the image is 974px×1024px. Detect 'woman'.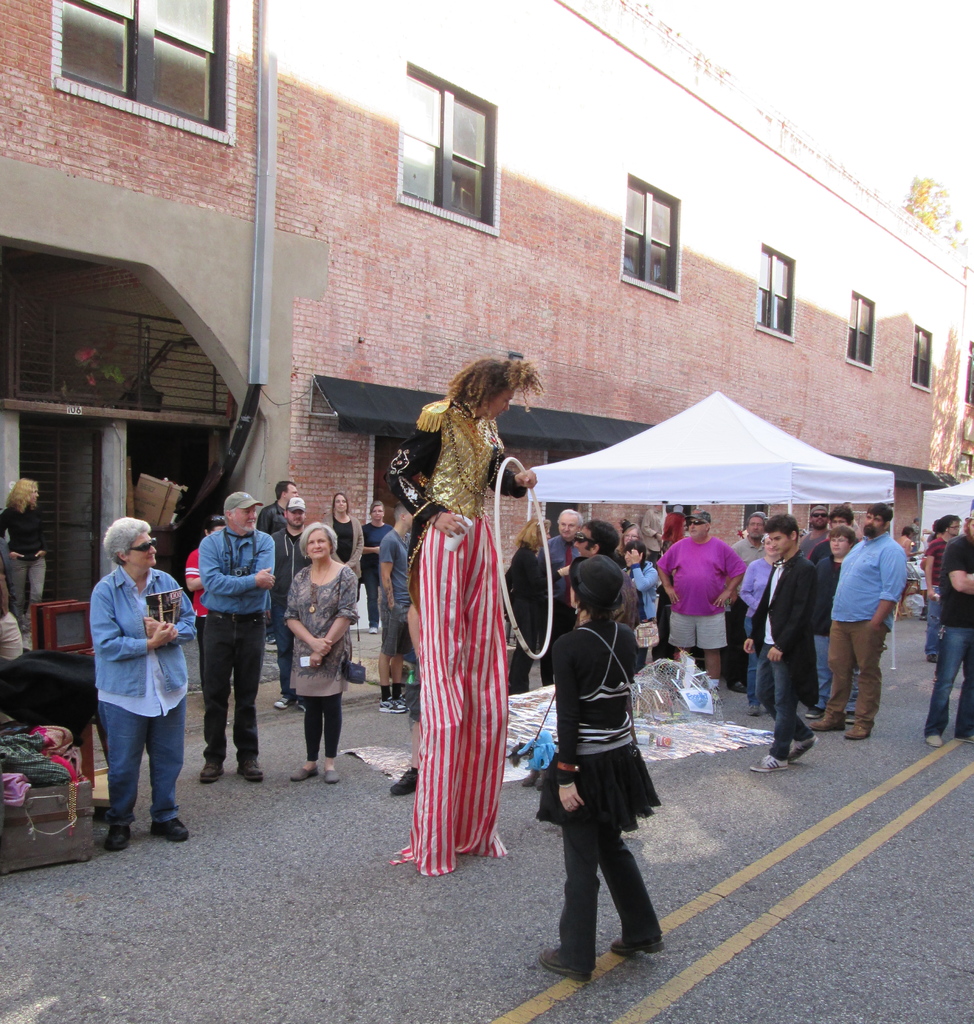
Detection: left=363, top=500, right=394, bottom=631.
